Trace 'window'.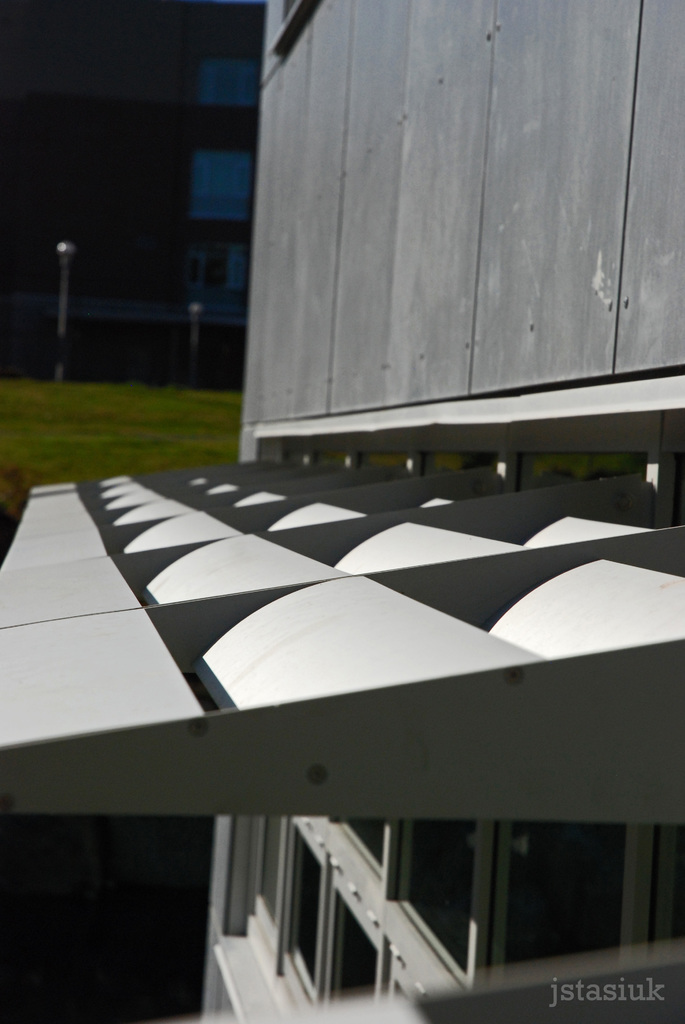
Traced to BBox(402, 822, 480, 984).
